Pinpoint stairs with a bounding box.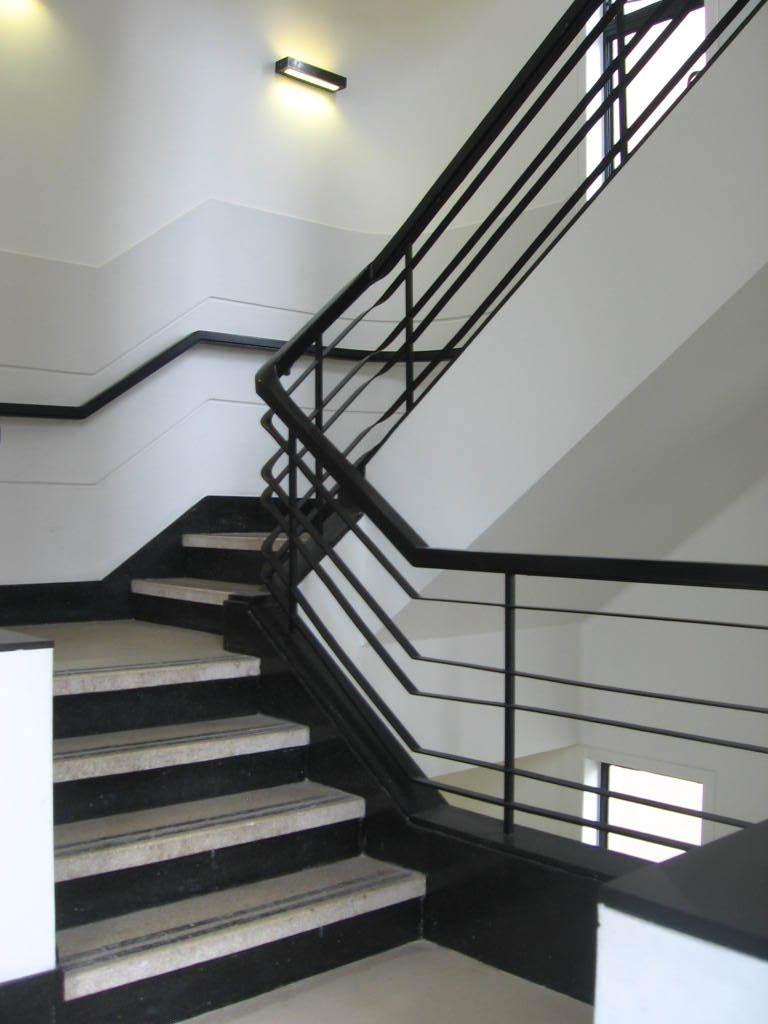
l=0, t=517, r=432, b=1023.
